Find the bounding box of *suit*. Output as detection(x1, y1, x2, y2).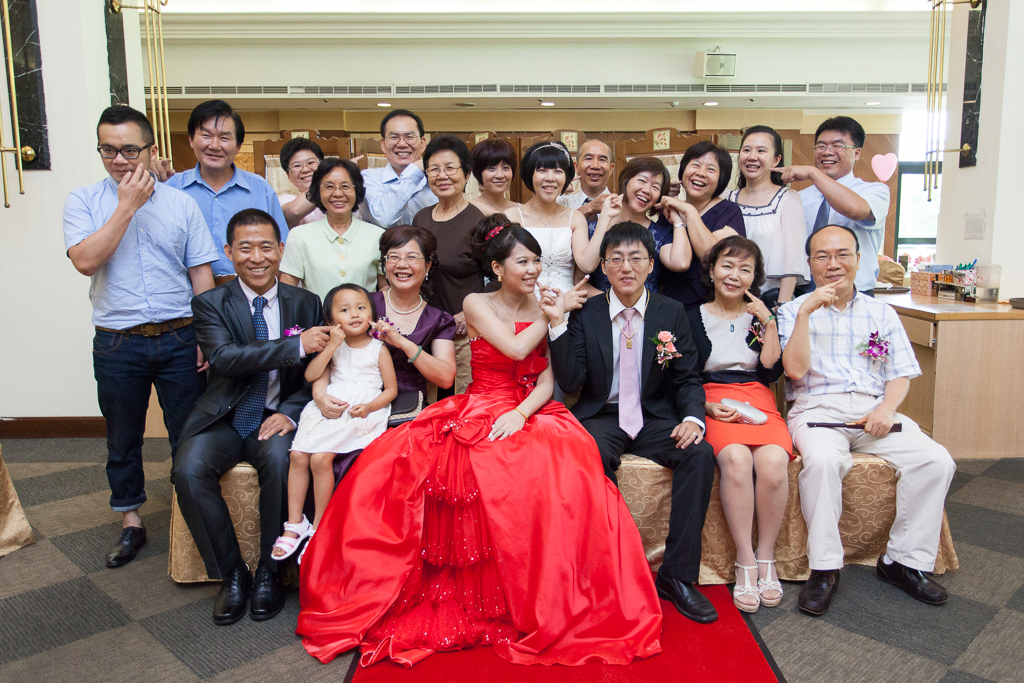
detection(546, 285, 715, 585).
